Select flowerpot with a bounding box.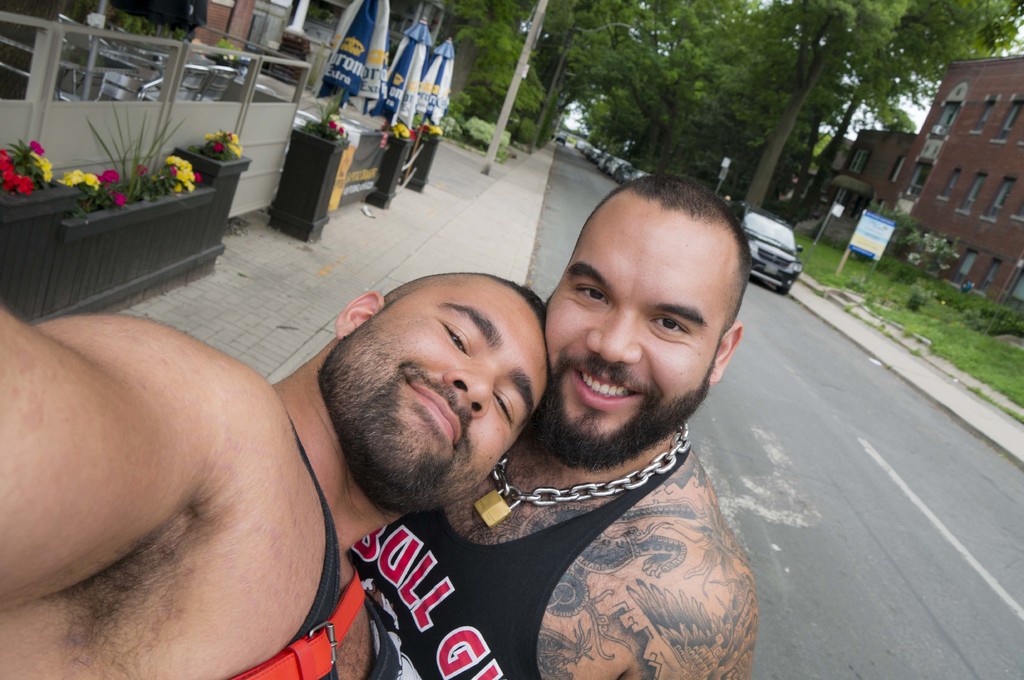
0 139 252 326.
